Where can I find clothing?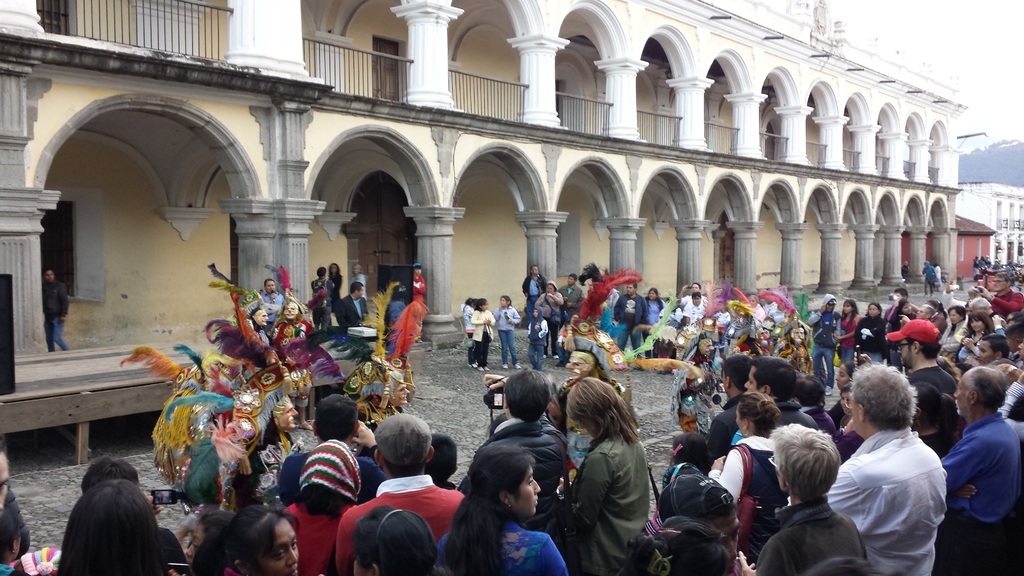
You can find it at bbox=(471, 422, 568, 501).
